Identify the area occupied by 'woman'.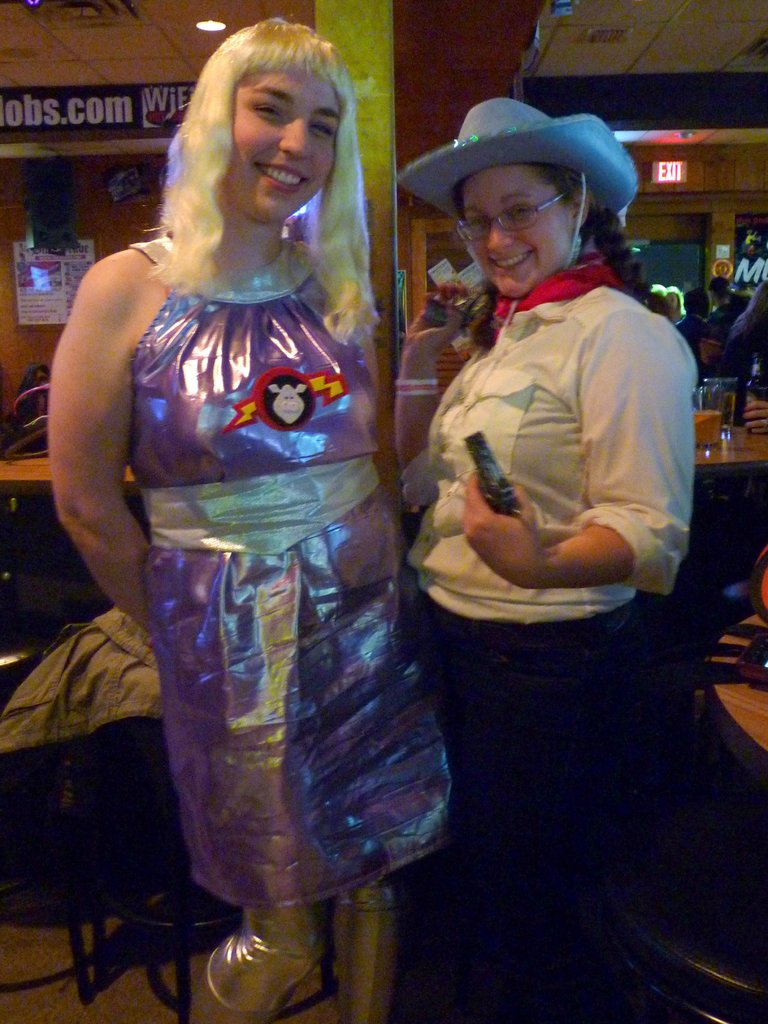
Area: [394, 99, 698, 1023].
